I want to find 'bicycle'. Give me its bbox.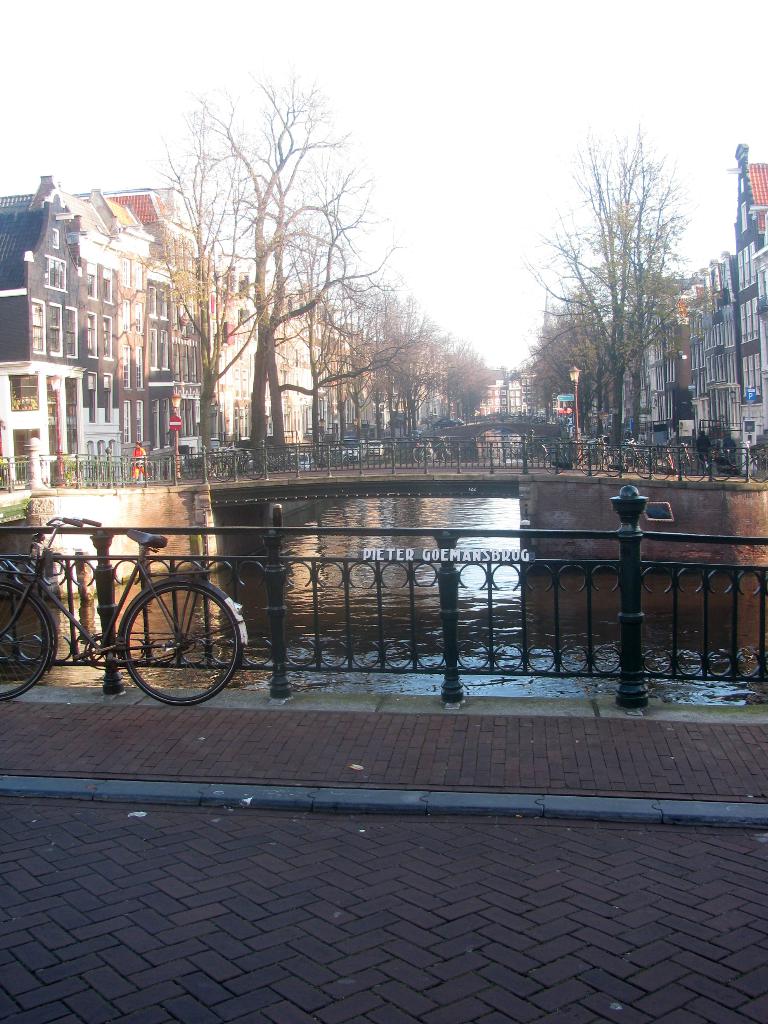
locate(0, 511, 245, 708).
